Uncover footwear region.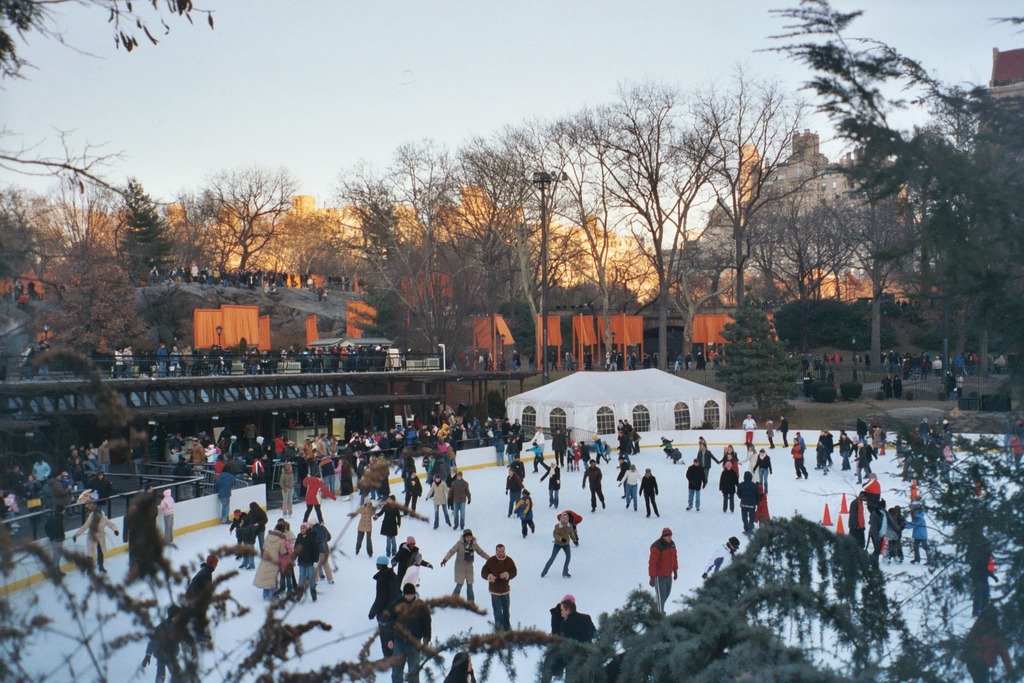
Uncovered: {"x1": 693, "y1": 504, "x2": 700, "y2": 512}.
